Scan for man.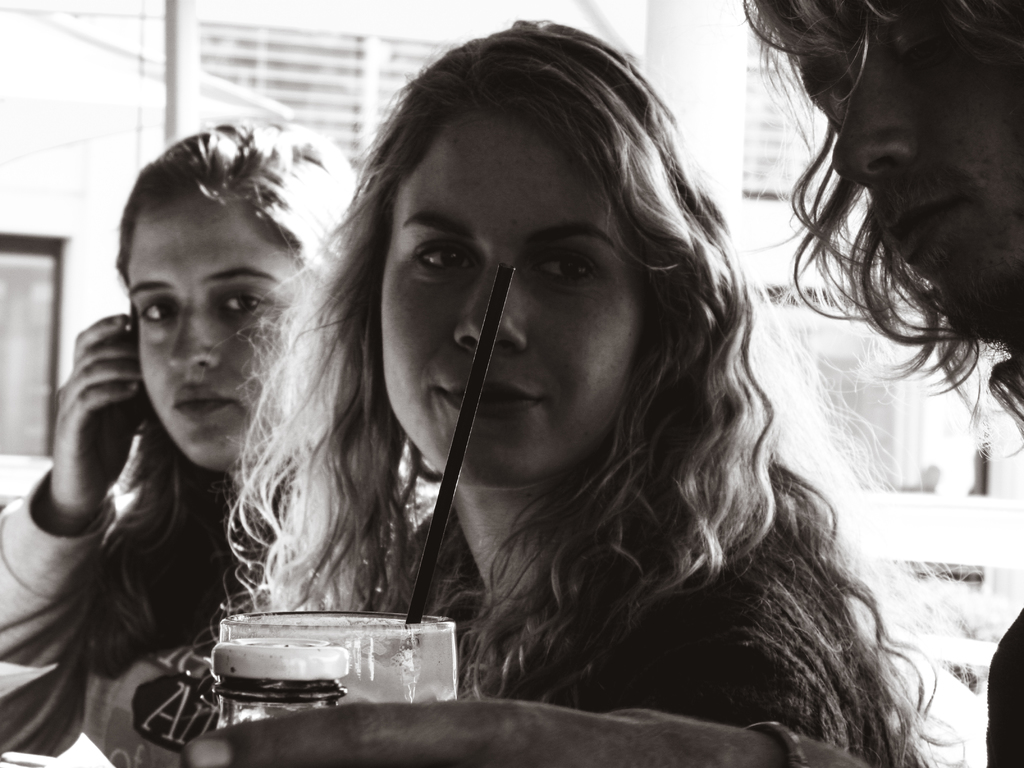
Scan result: pyautogui.locateOnScreen(740, 0, 1023, 767).
